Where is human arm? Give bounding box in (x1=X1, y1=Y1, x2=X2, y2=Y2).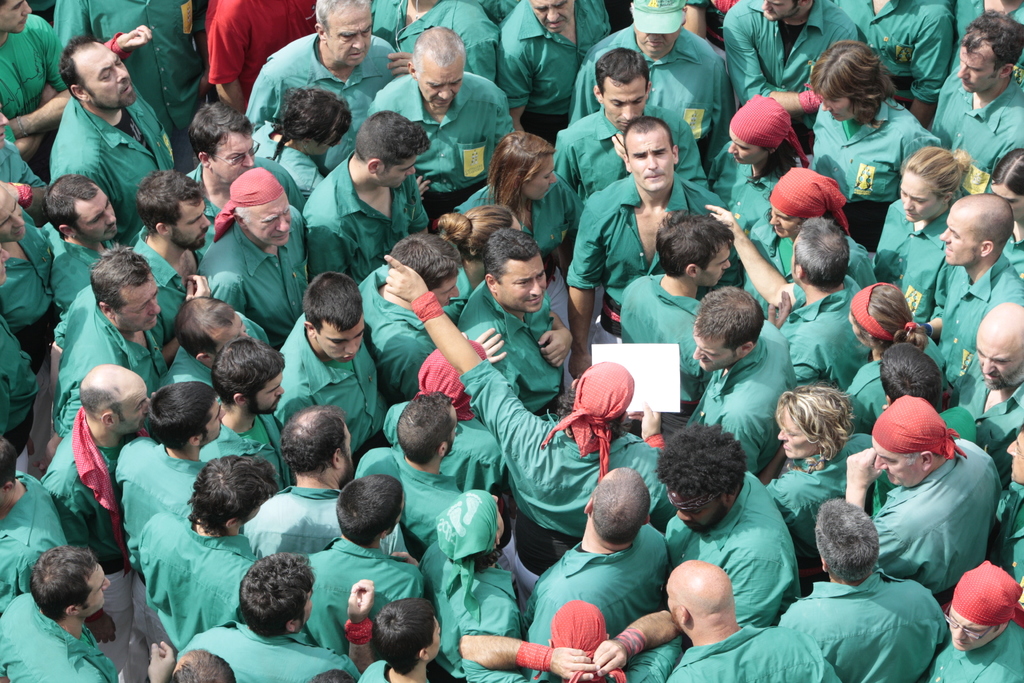
(x1=273, y1=160, x2=308, y2=226).
